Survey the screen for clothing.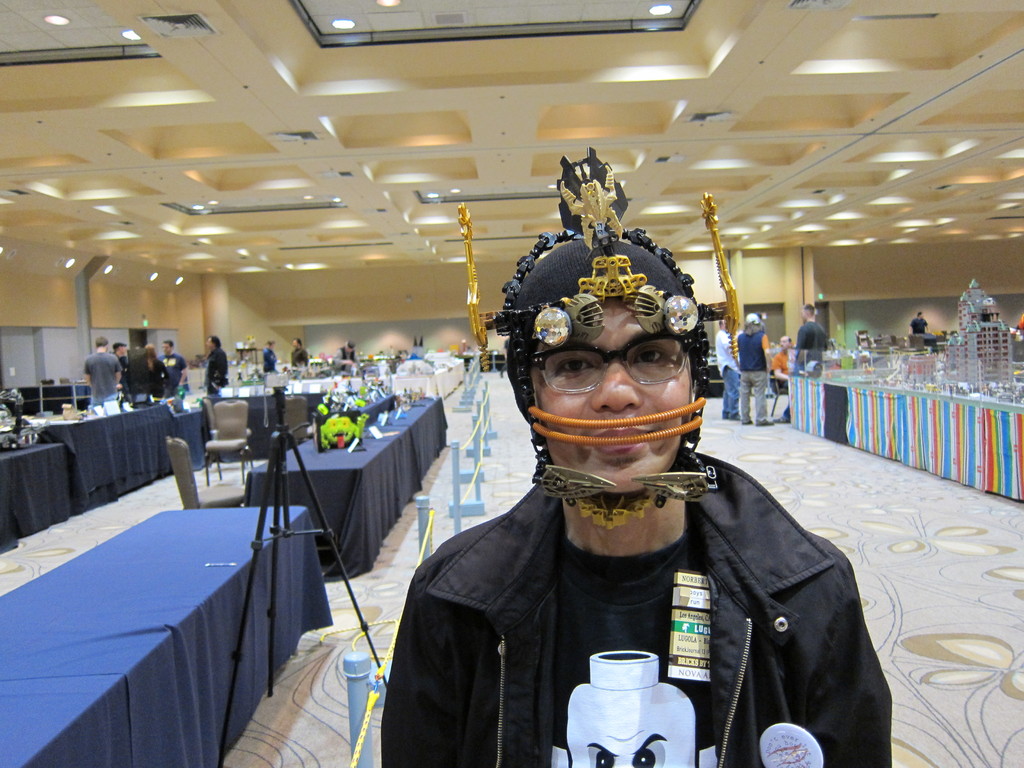
Survey found: Rect(385, 474, 892, 764).
